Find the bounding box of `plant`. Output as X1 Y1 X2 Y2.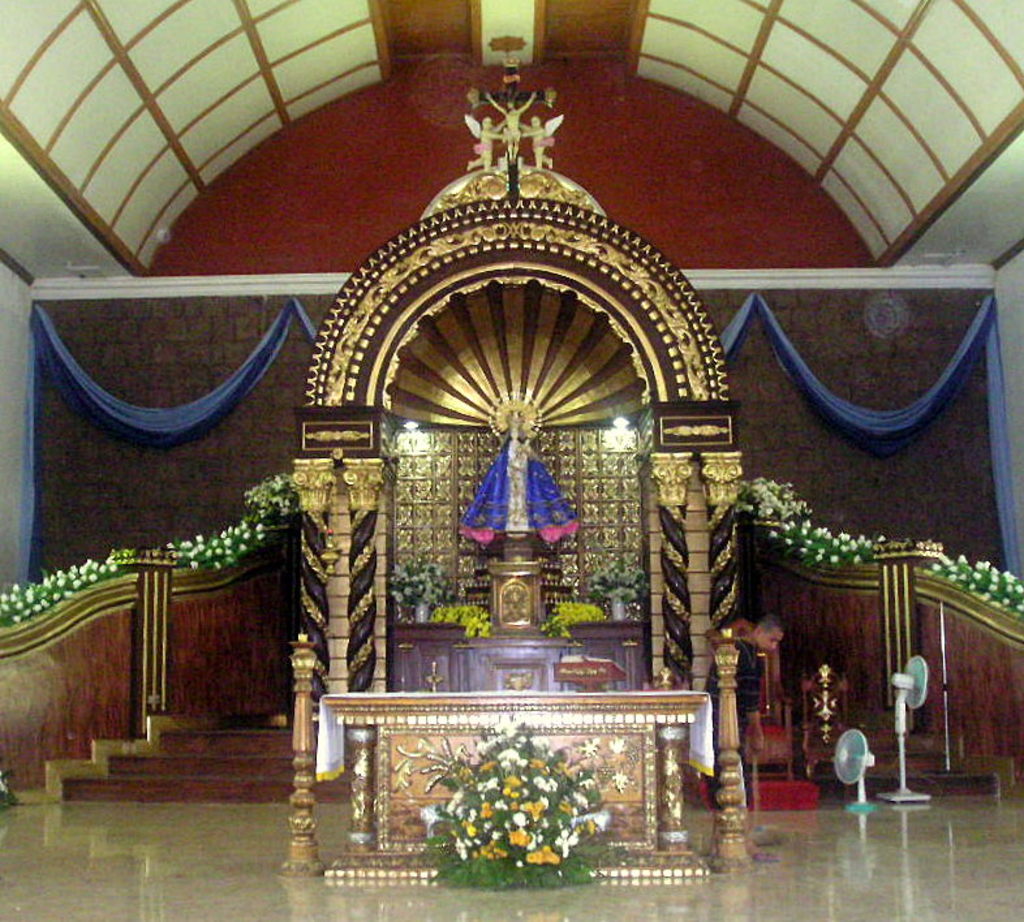
427 596 489 637.
